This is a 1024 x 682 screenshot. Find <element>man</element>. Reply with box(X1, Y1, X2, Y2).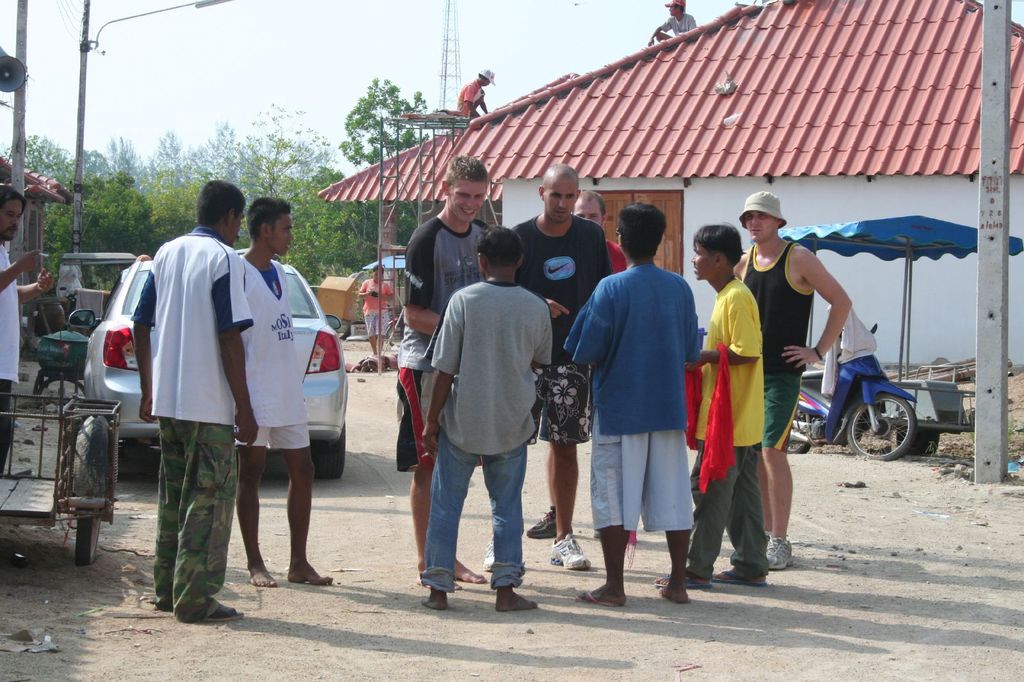
box(393, 157, 492, 582).
